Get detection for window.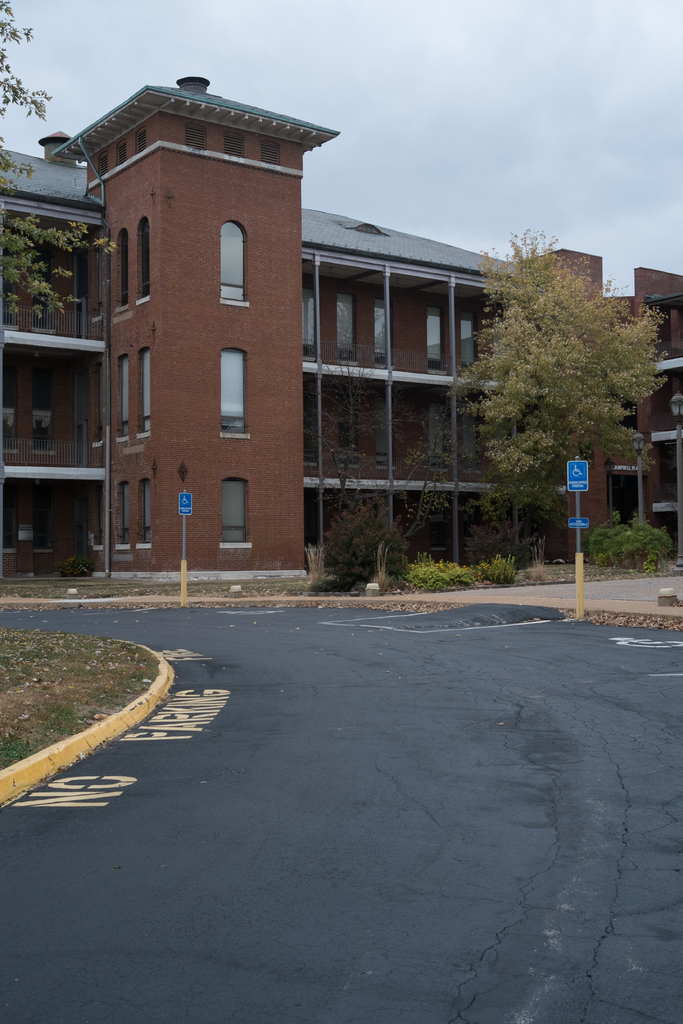
Detection: Rect(119, 481, 134, 557).
